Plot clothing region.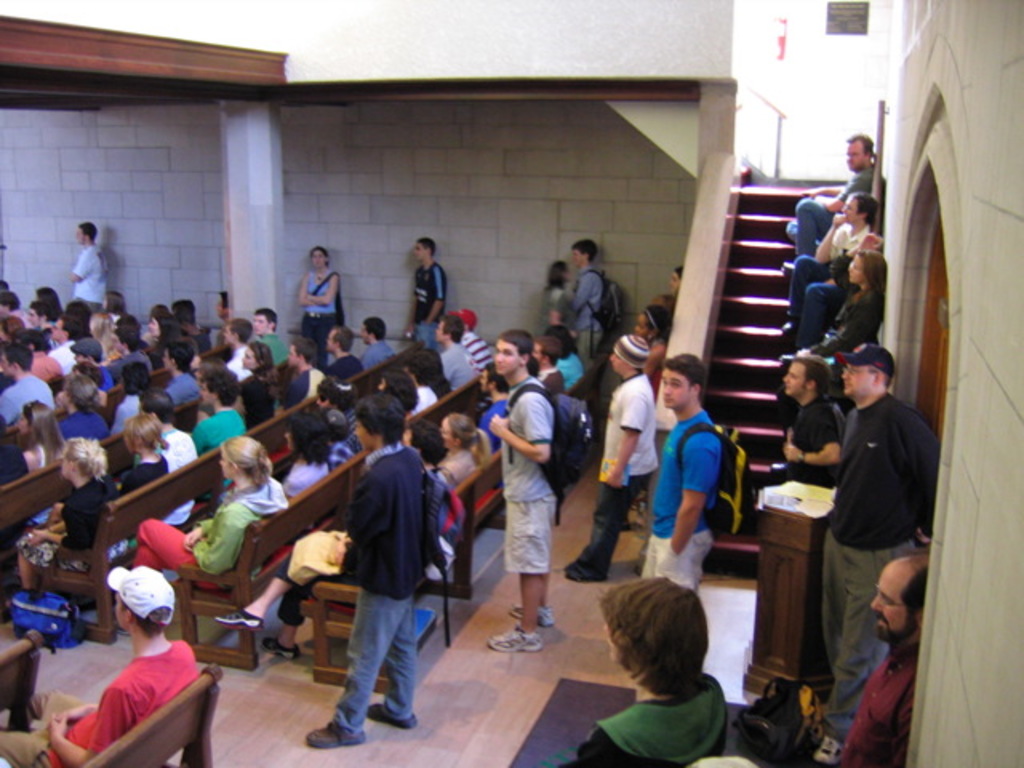
Plotted at (x1=786, y1=160, x2=888, y2=259).
